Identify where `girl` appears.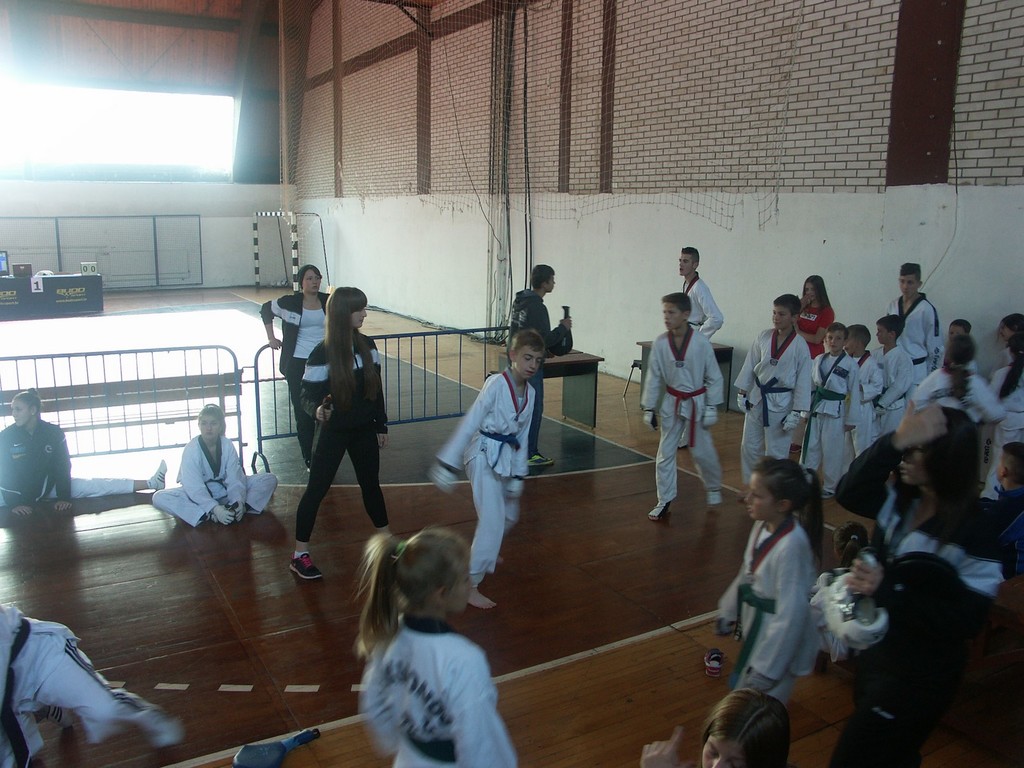
Appears at 989,309,1023,393.
